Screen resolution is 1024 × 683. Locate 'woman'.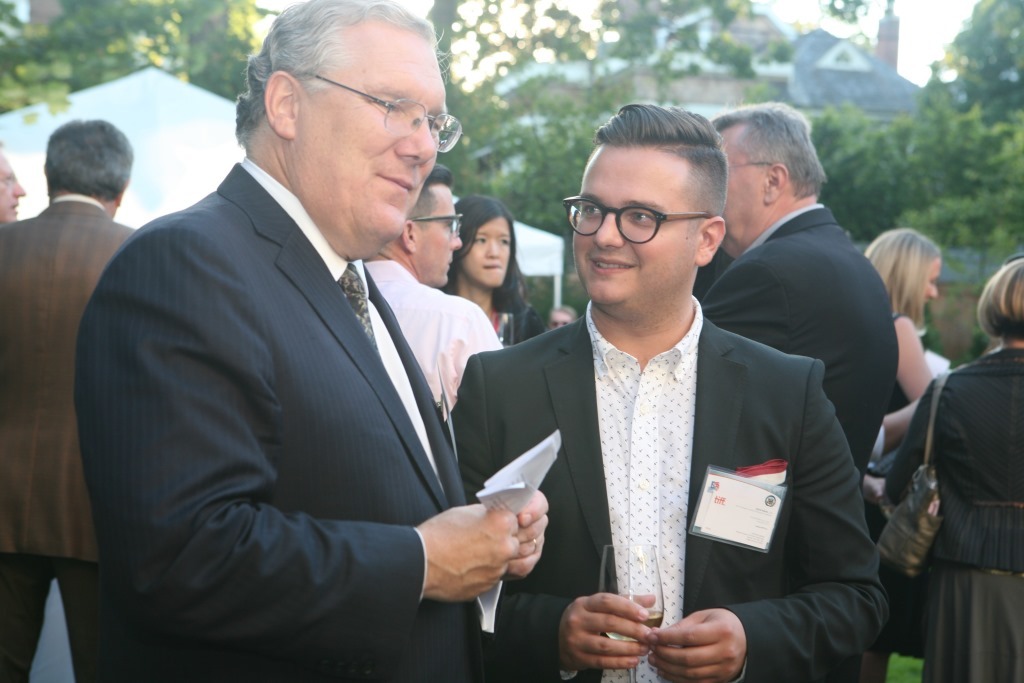
Rect(438, 194, 549, 345).
